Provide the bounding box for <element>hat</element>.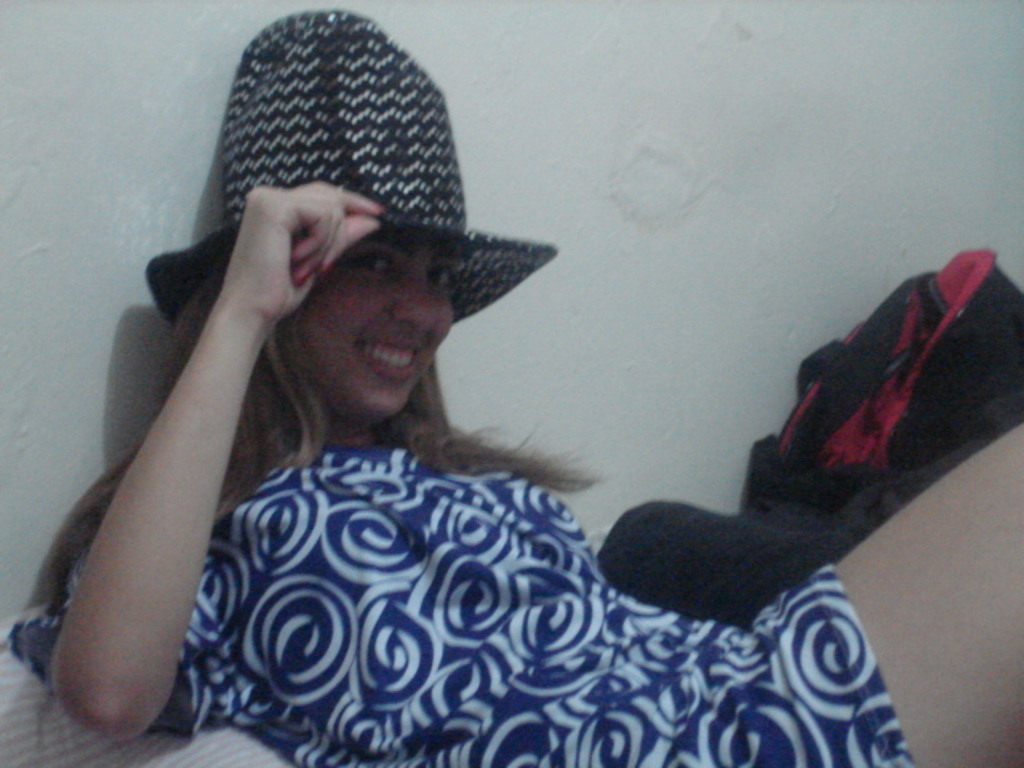
142, 6, 558, 323.
